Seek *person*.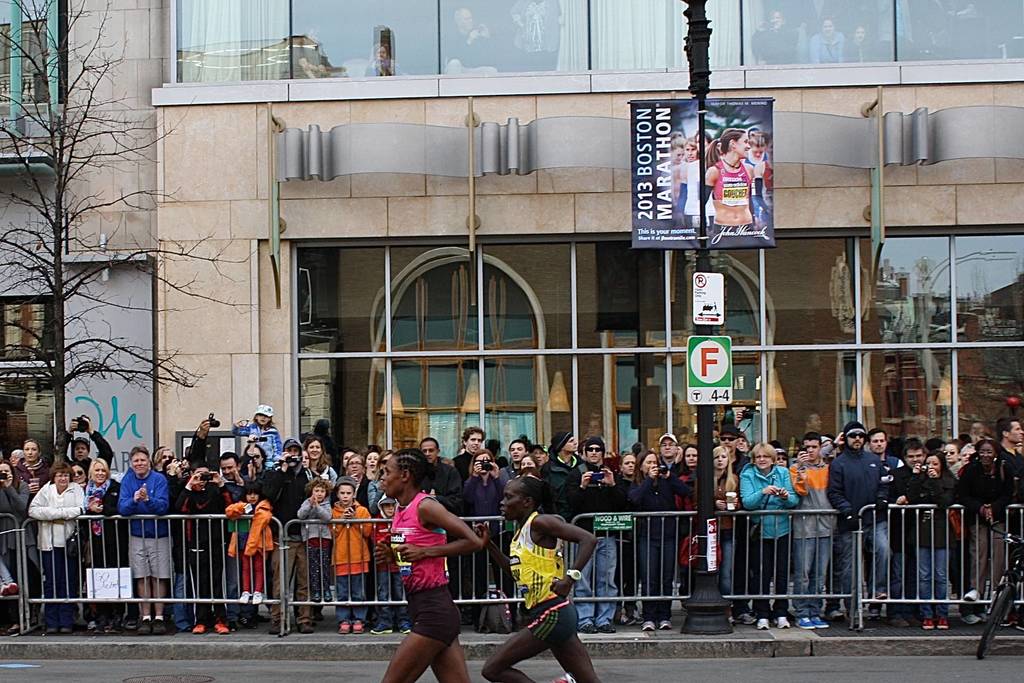
[232,481,276,595].
